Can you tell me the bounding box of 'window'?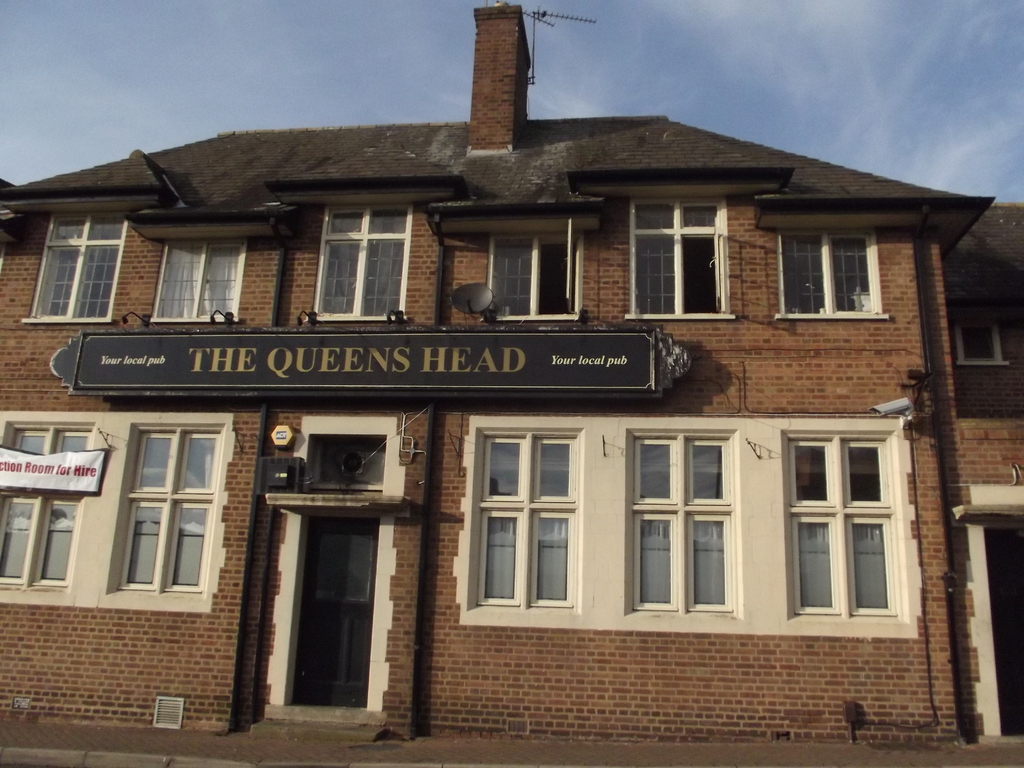
pyautogui.locateOnScreen(489, 232, 591, 324).
